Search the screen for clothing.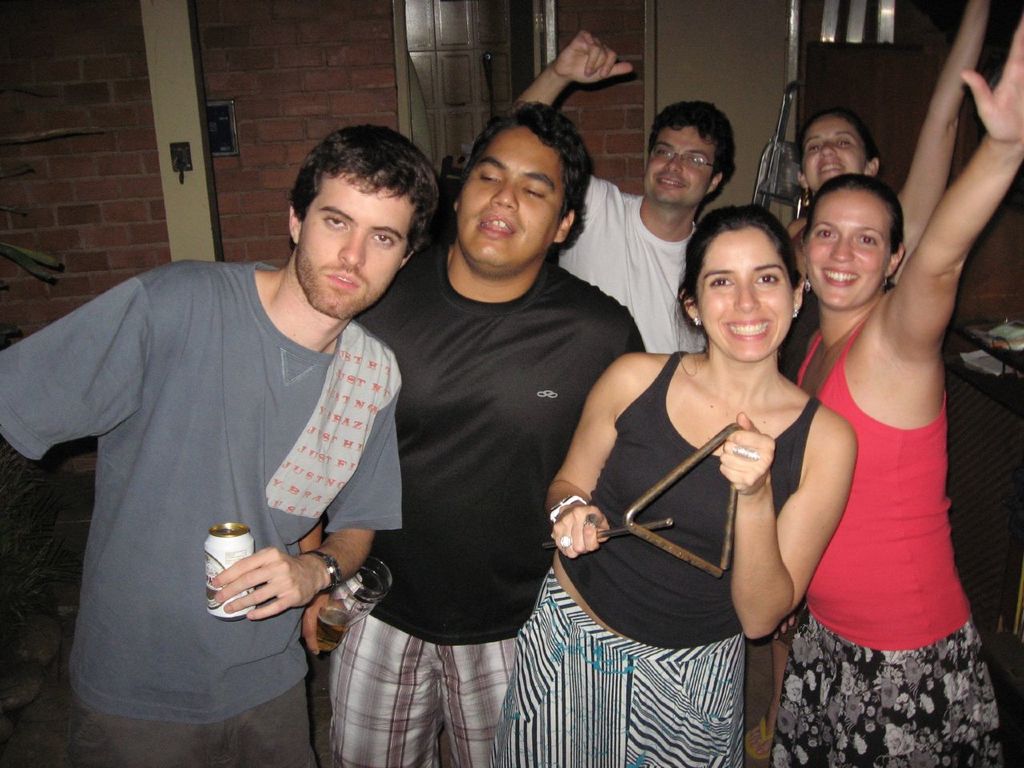
Found at box(557, 170, 713, 348).
